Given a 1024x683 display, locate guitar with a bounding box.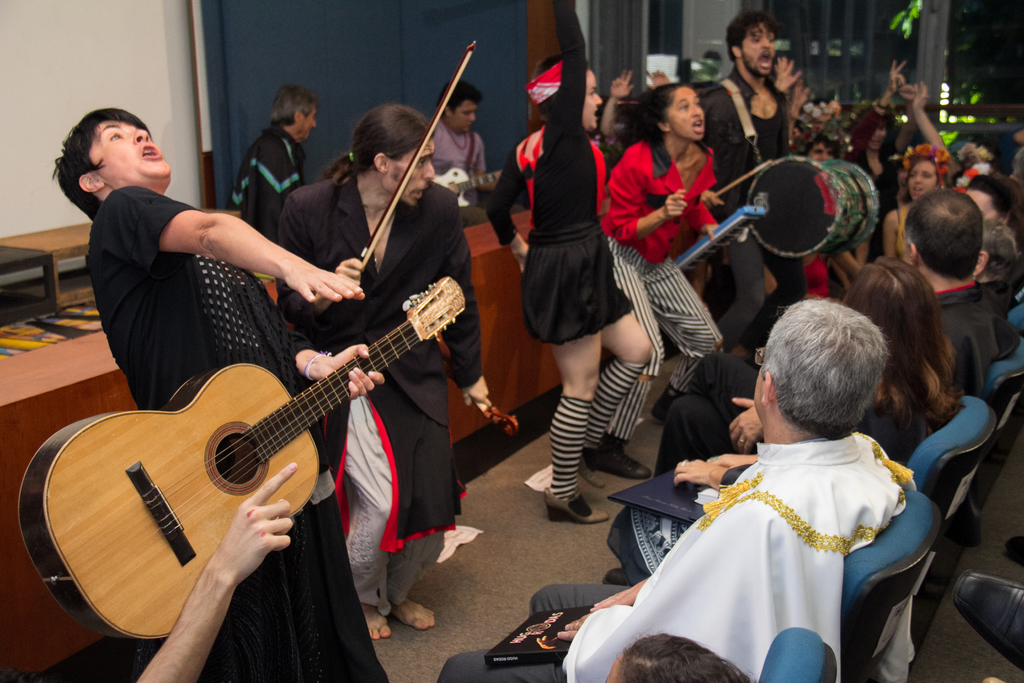
Located: <box>36,286,476,650</box>.
